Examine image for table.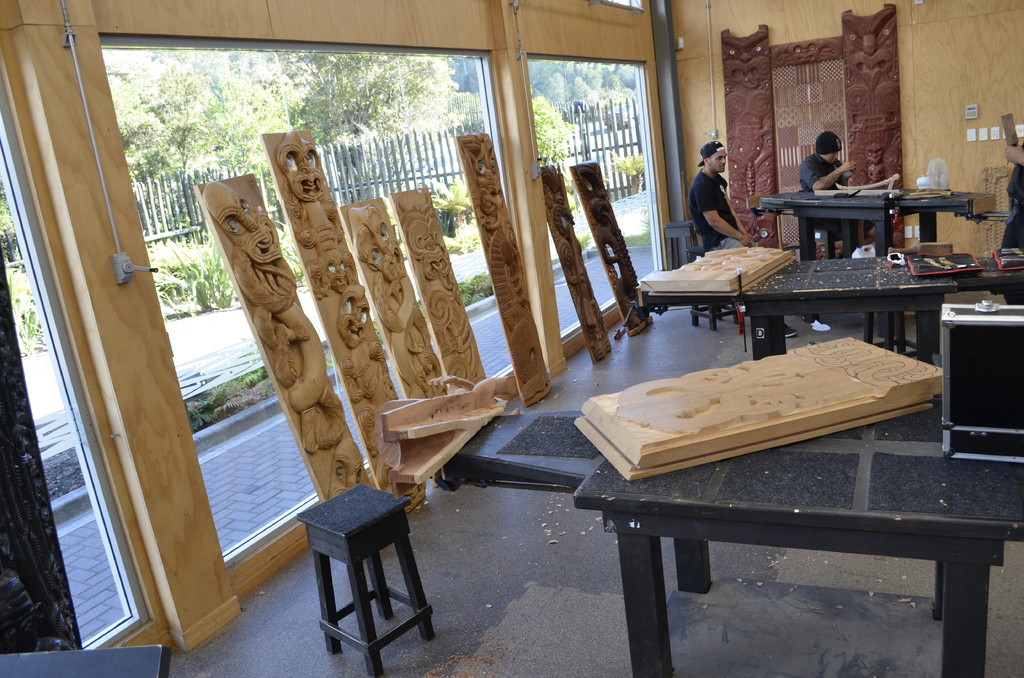
Examination result: Rect(760, 188, 991, 261).
